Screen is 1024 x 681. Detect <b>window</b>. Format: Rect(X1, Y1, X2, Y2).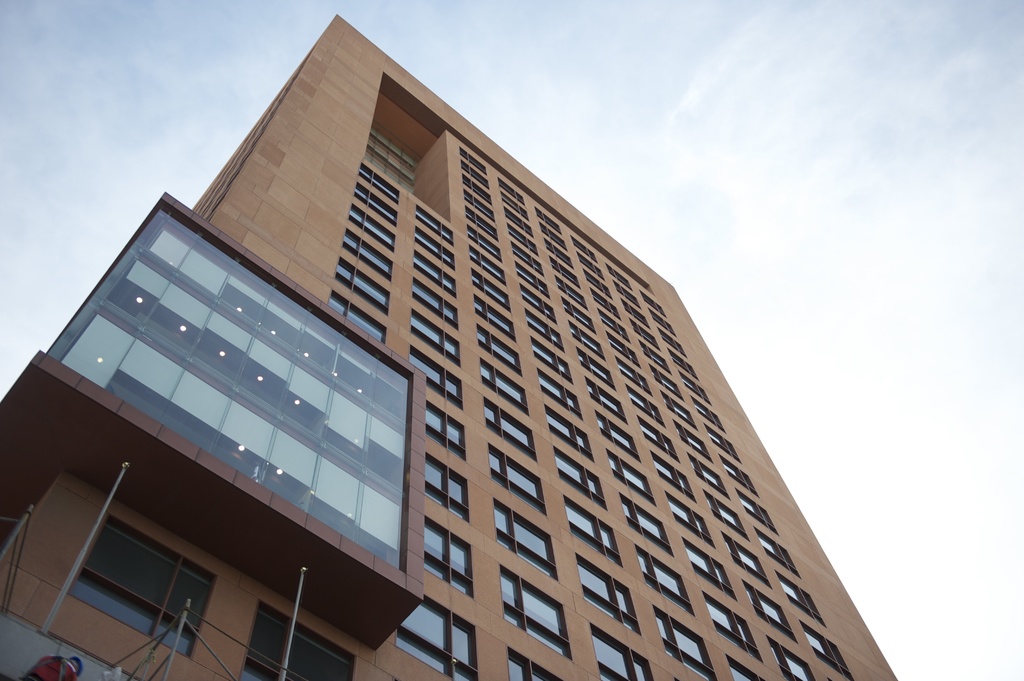
Rect(576, 550, 640, 635).
